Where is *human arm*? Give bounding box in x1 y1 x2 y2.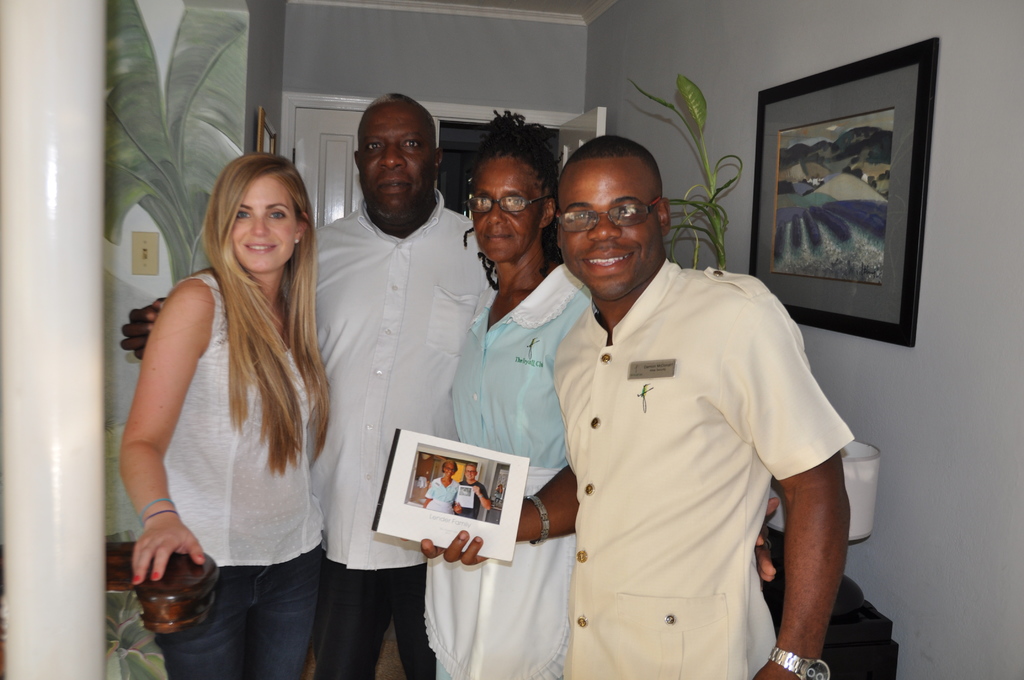
559 269 606 461.
